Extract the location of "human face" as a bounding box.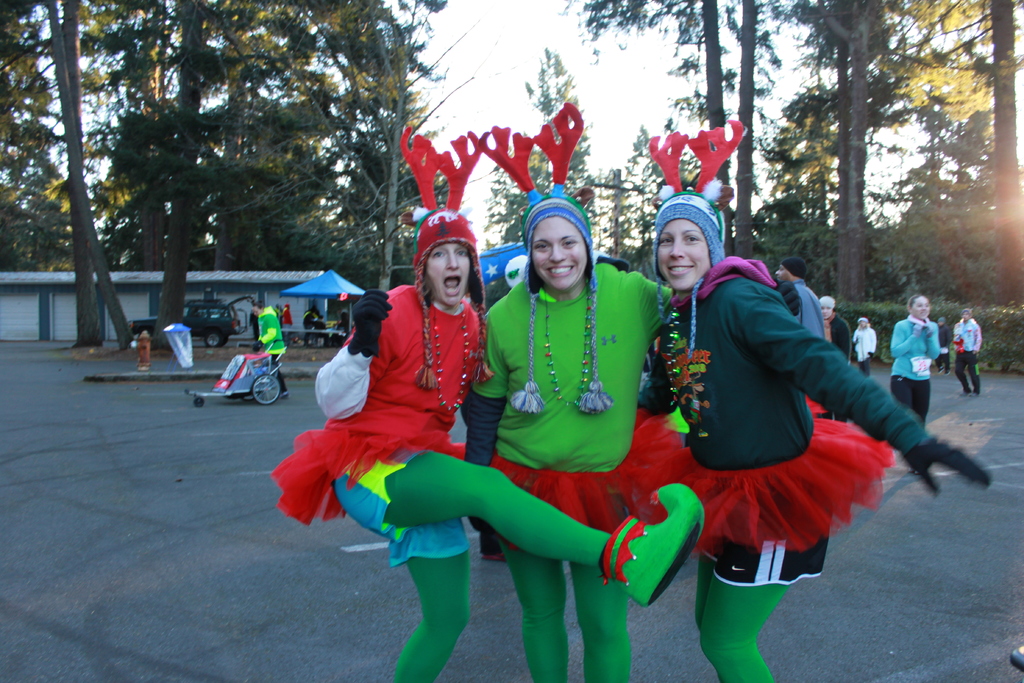
select_region(534, 213, 589, 287).
